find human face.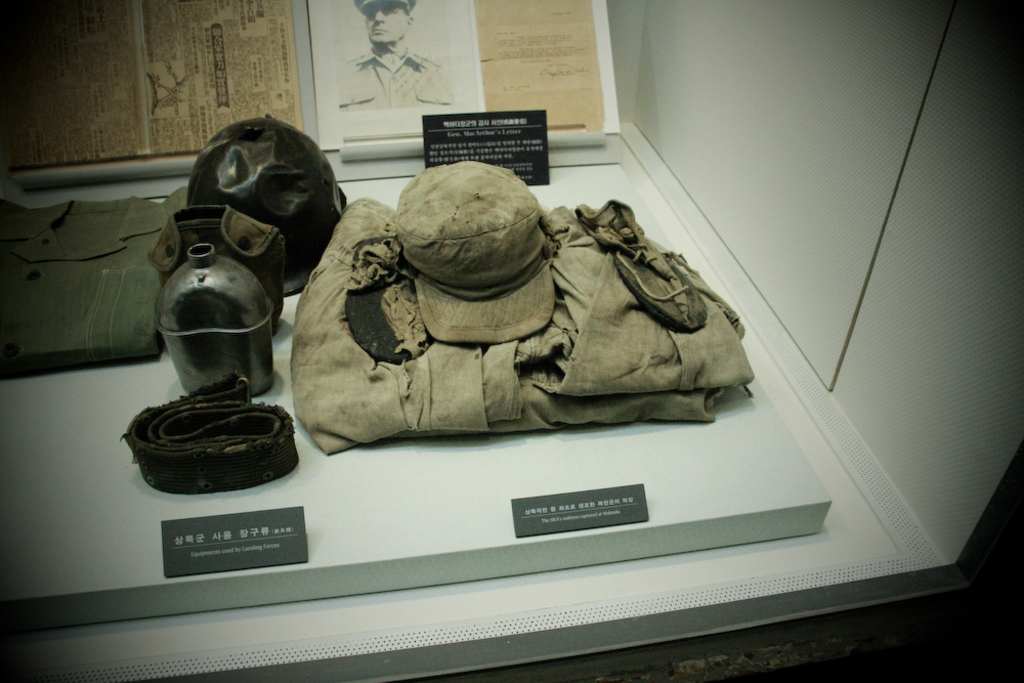
Rect(362, 1, 406, 40).
